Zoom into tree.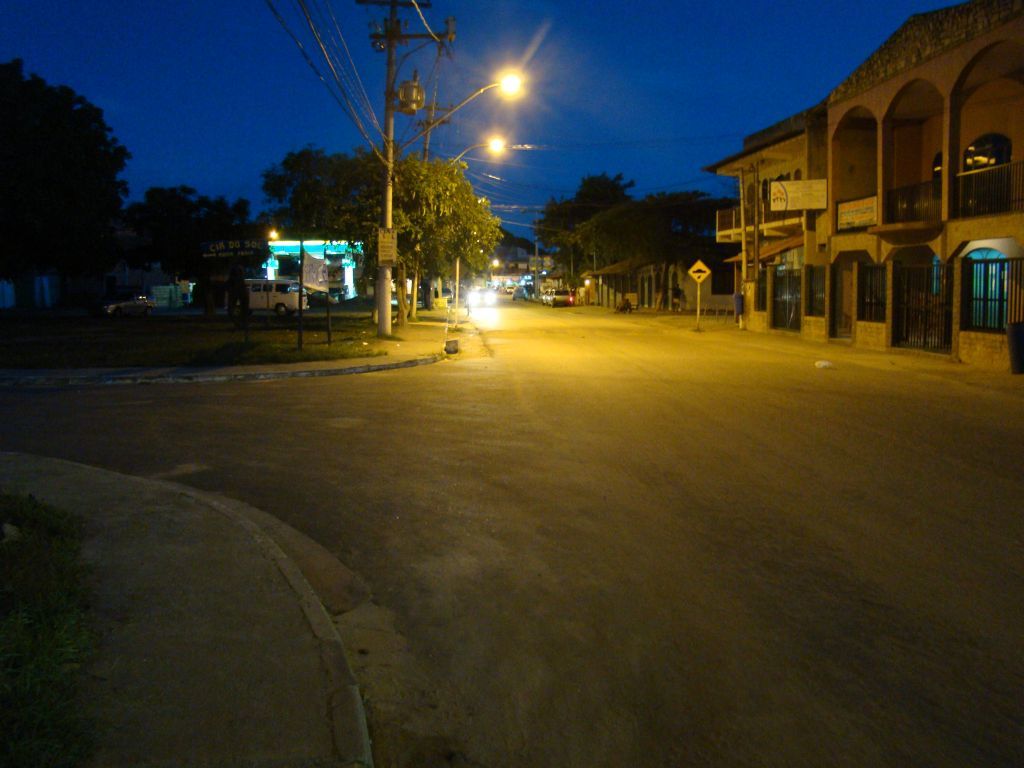
Zoom target: region(126, 180, 270, 293).
